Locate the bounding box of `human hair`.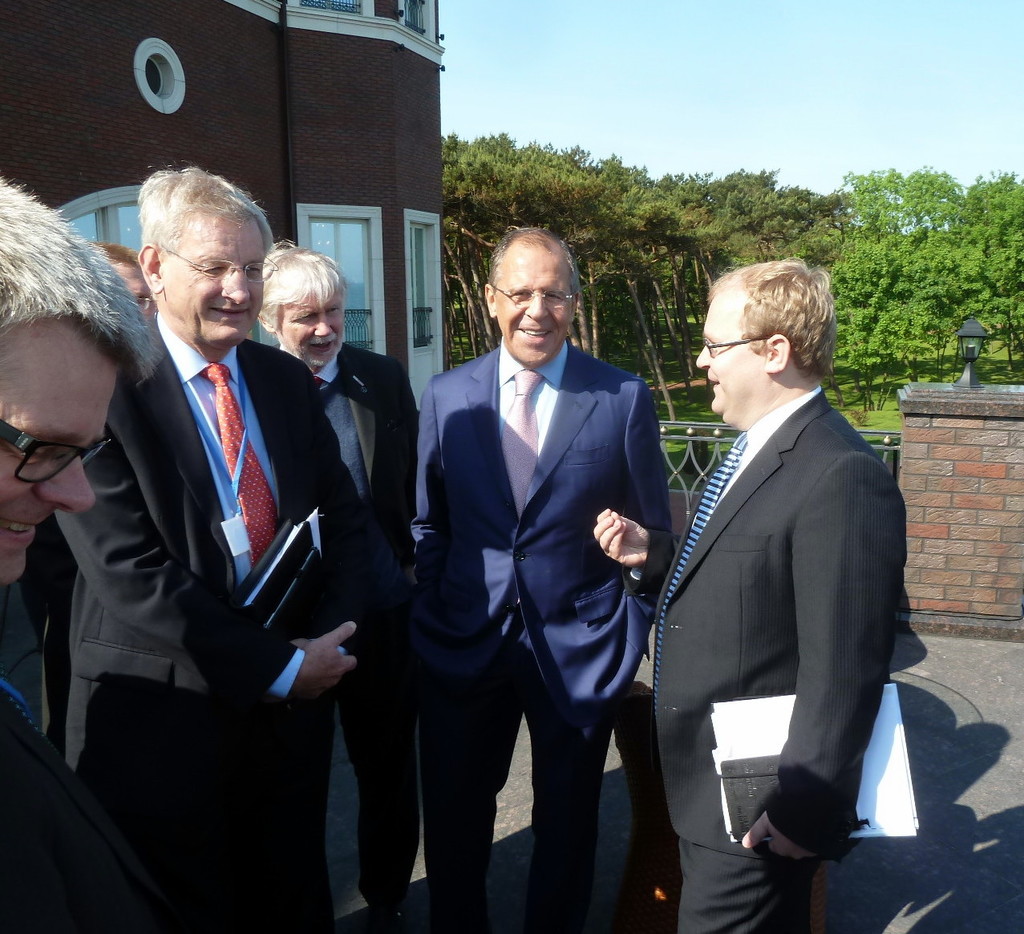
Bounding box: crop(0, 172, 163, 386).
